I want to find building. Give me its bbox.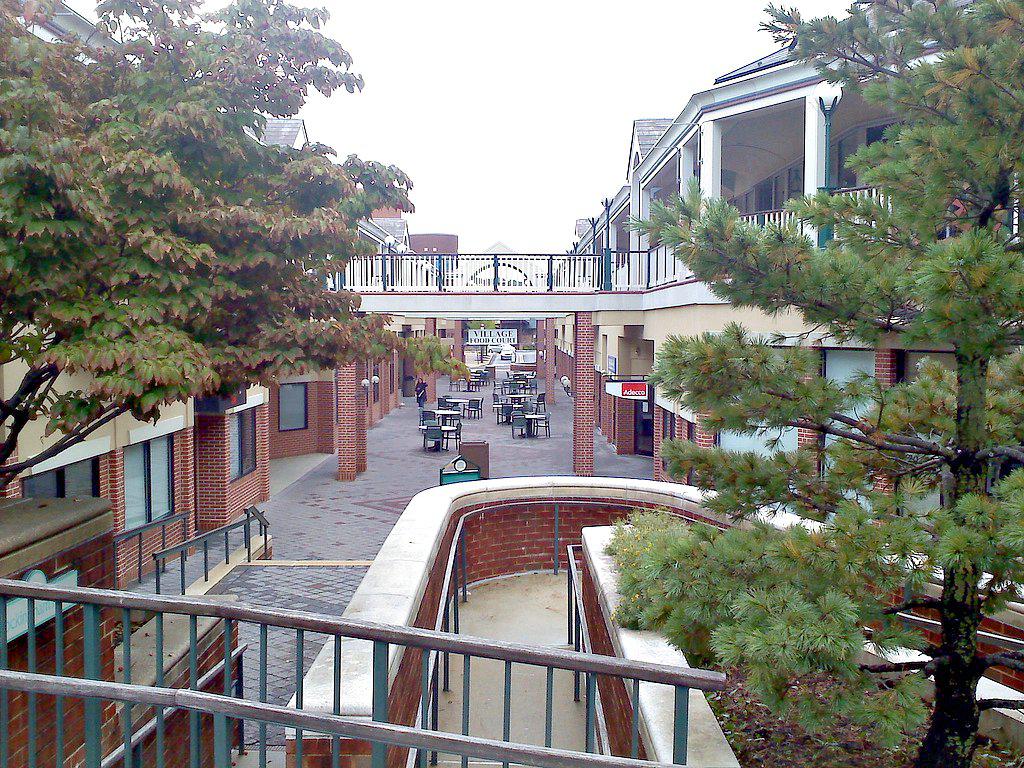
(left=0, top=309, right=268, bottom=591).
